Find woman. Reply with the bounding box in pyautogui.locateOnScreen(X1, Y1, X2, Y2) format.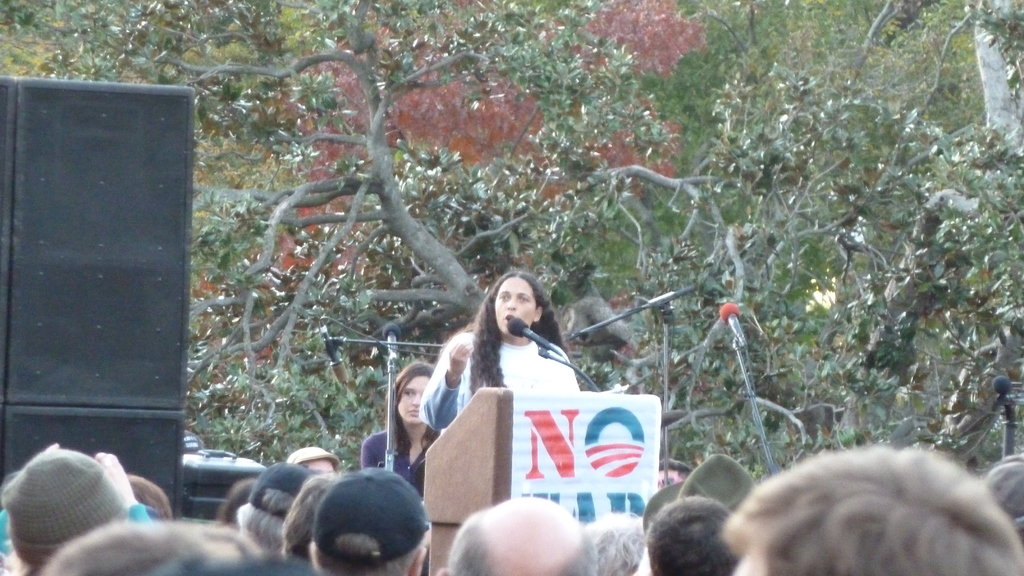
pyautogui.locateOnScreen(358, 360, 448, 500).
